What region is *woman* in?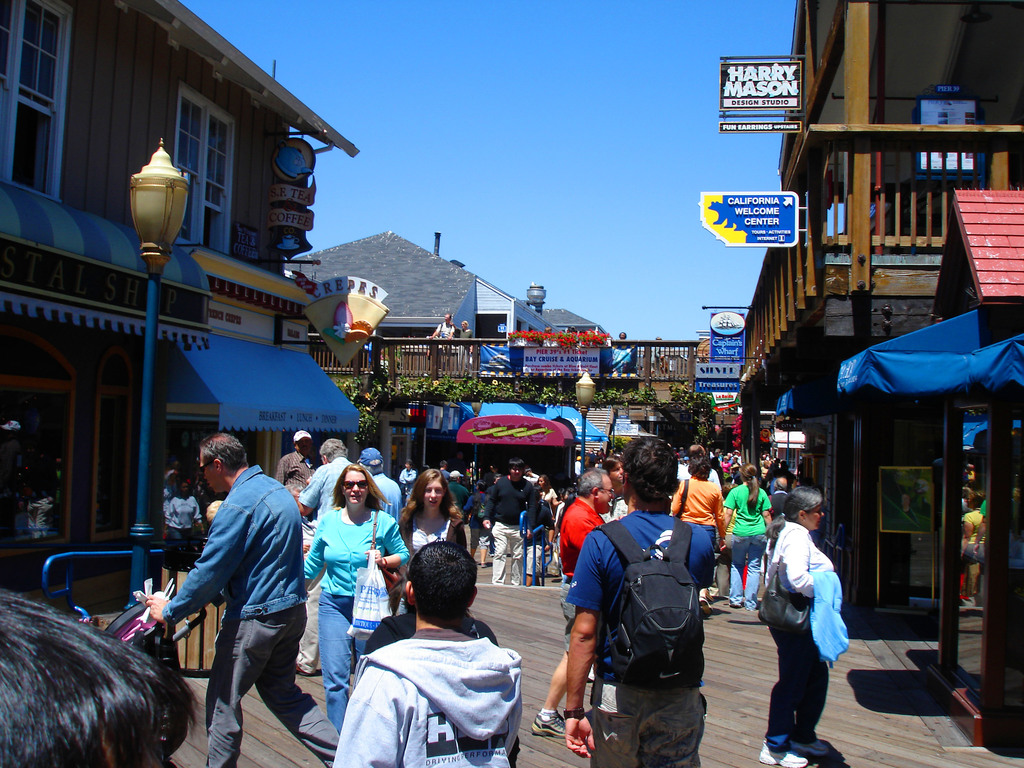
397, 469, 468, 616.
